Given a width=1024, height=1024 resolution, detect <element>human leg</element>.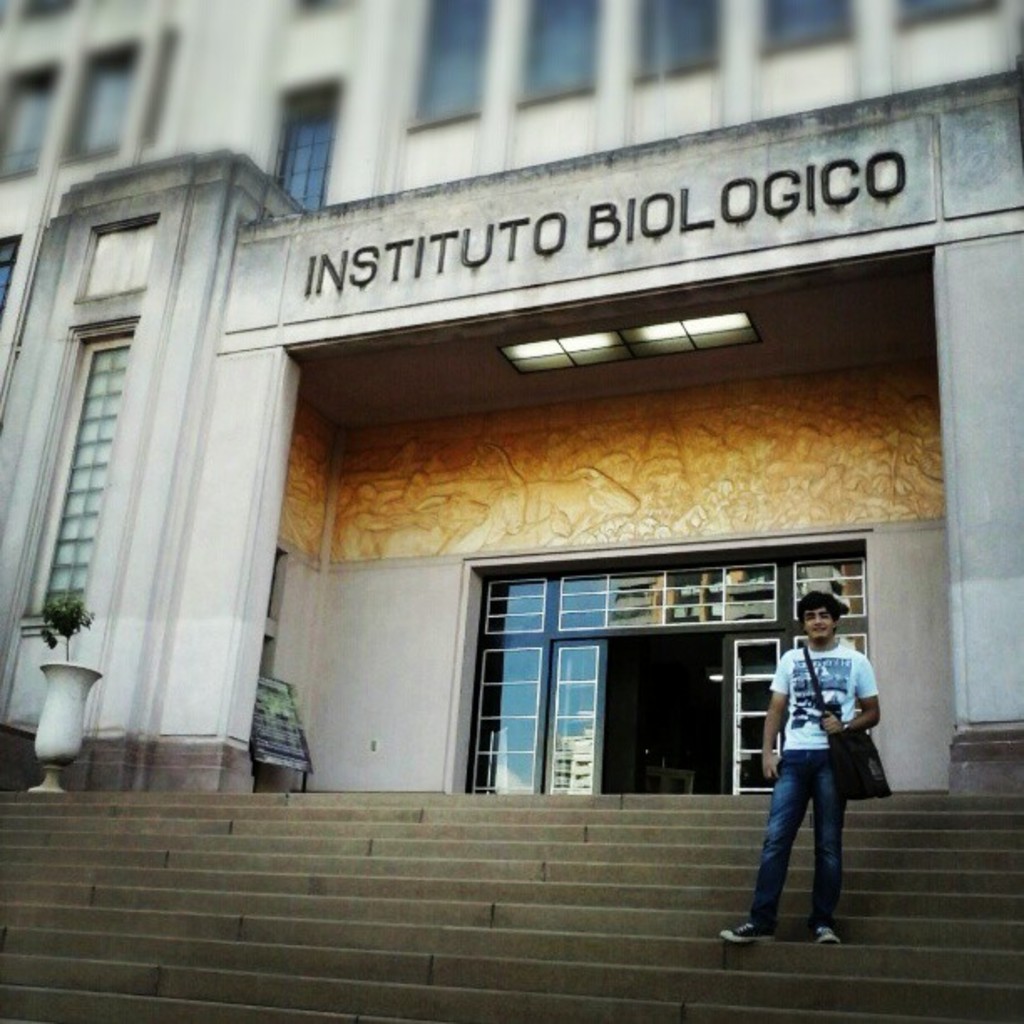
Rect(721, 760, 808, 947).
